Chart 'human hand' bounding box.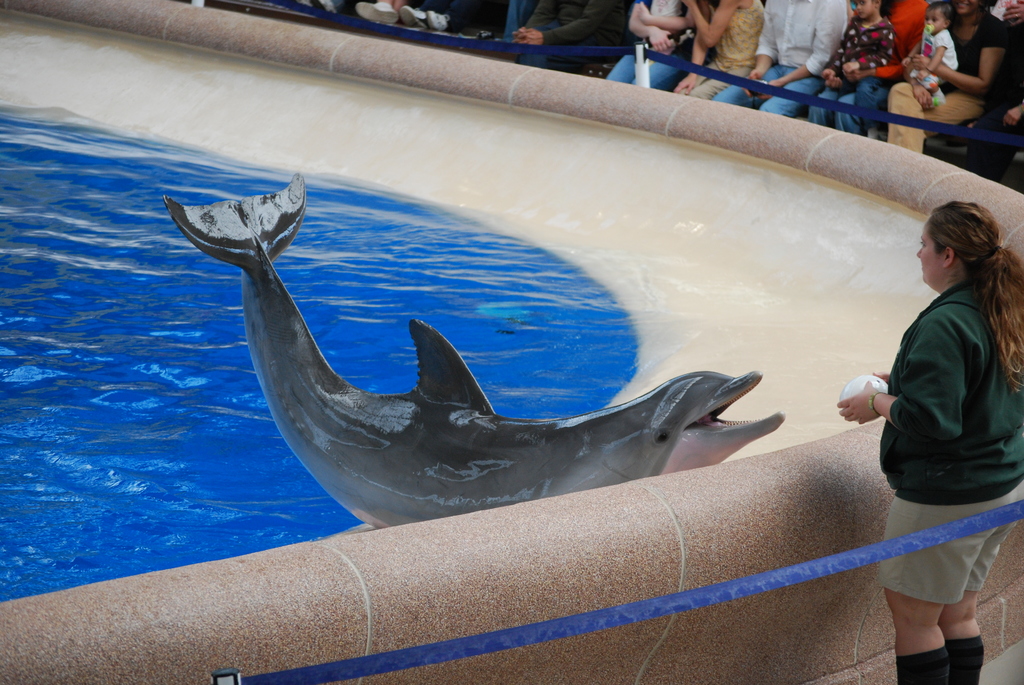
Charted: <region>673, 77, 697, 95</region>.
